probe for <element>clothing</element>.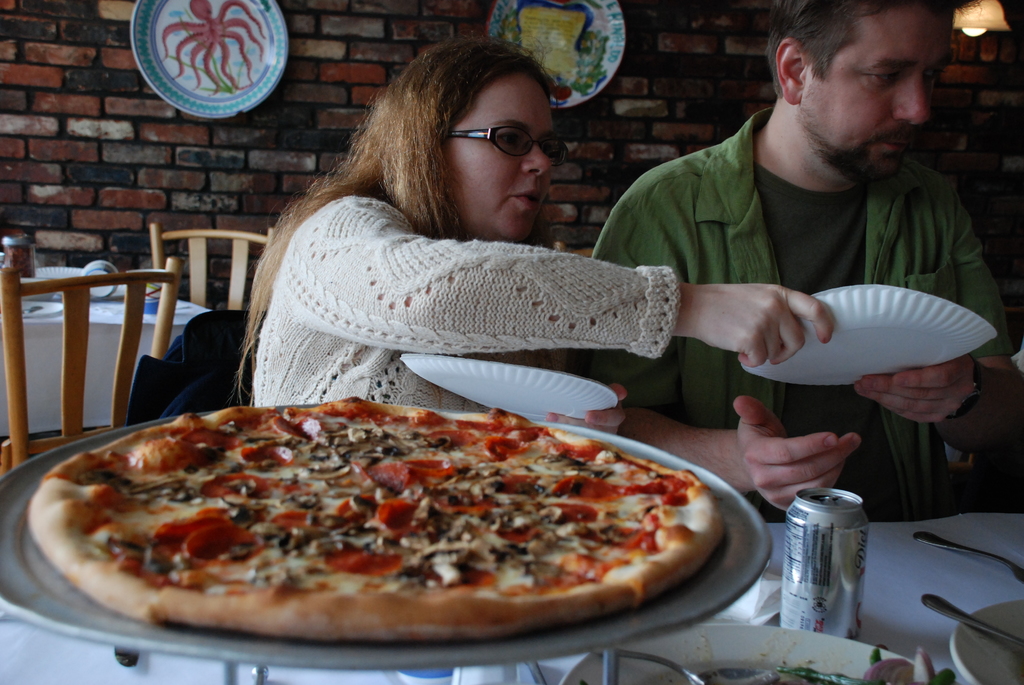
Probe result: box(572, 73, 1004, 441).
